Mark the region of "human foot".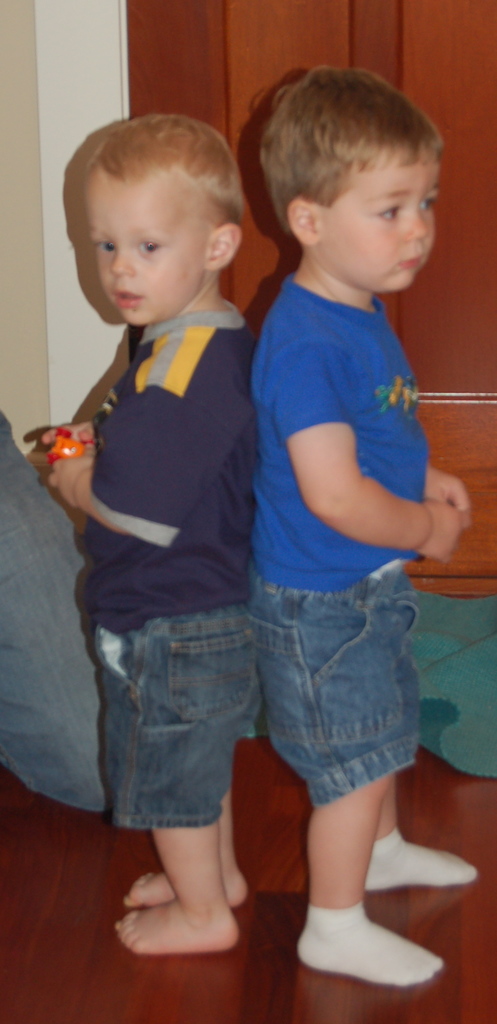
Region: <bbox>364, 826, 478, 893</bbox>.
